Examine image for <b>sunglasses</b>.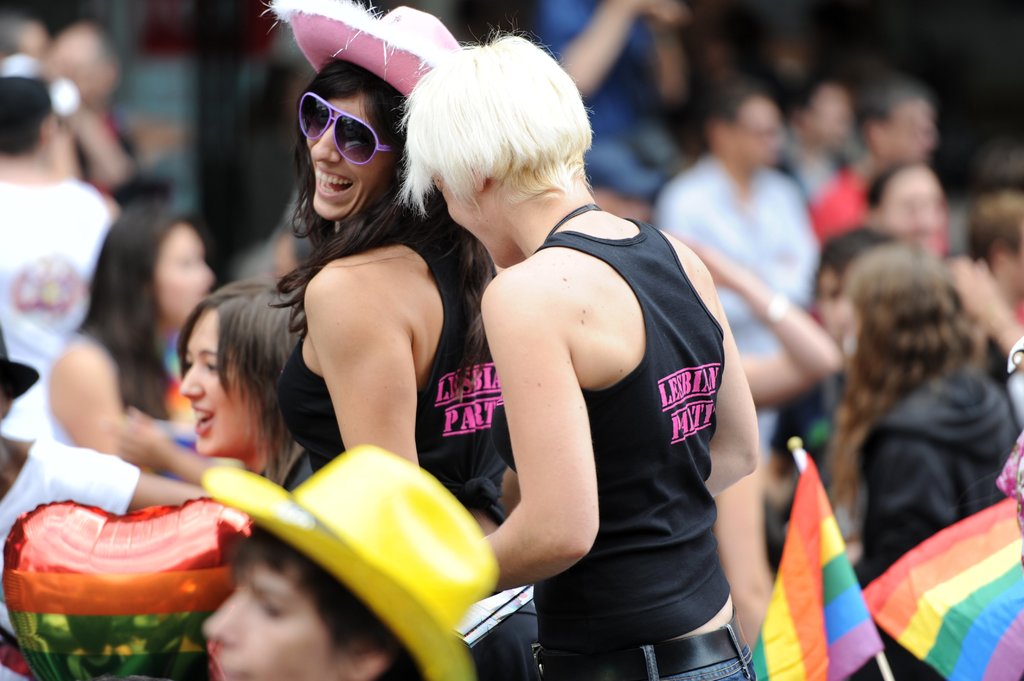
Examination result: 299/92/391/168.
